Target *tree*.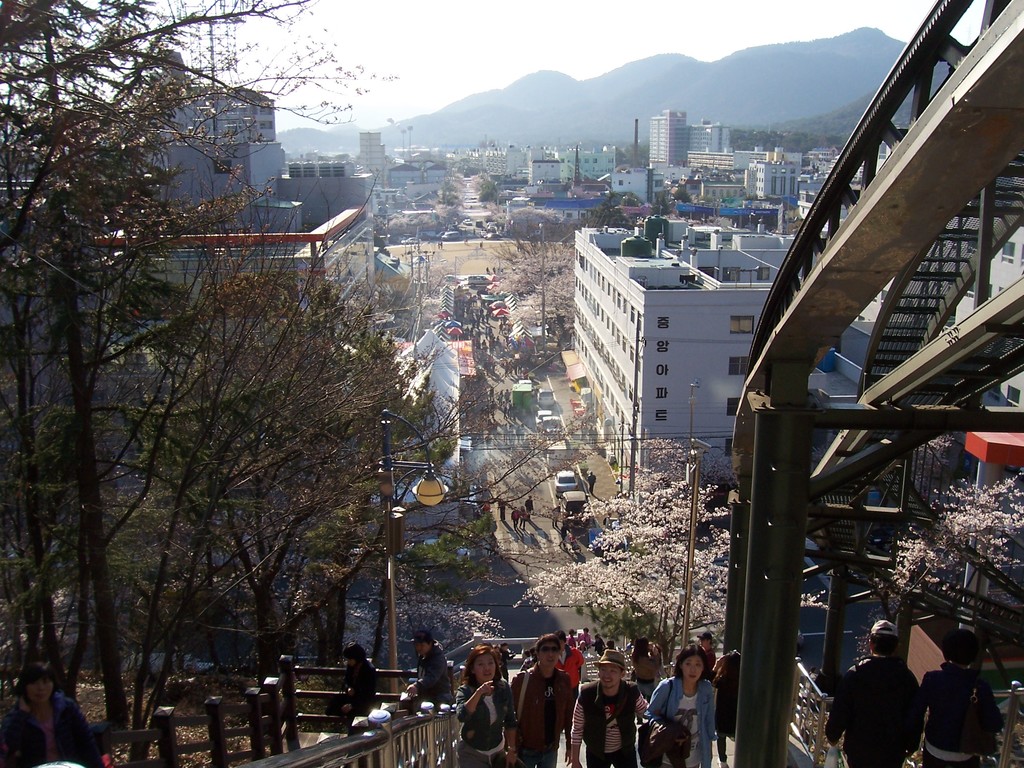
Target region: <box>412,434,739,675</box>.
